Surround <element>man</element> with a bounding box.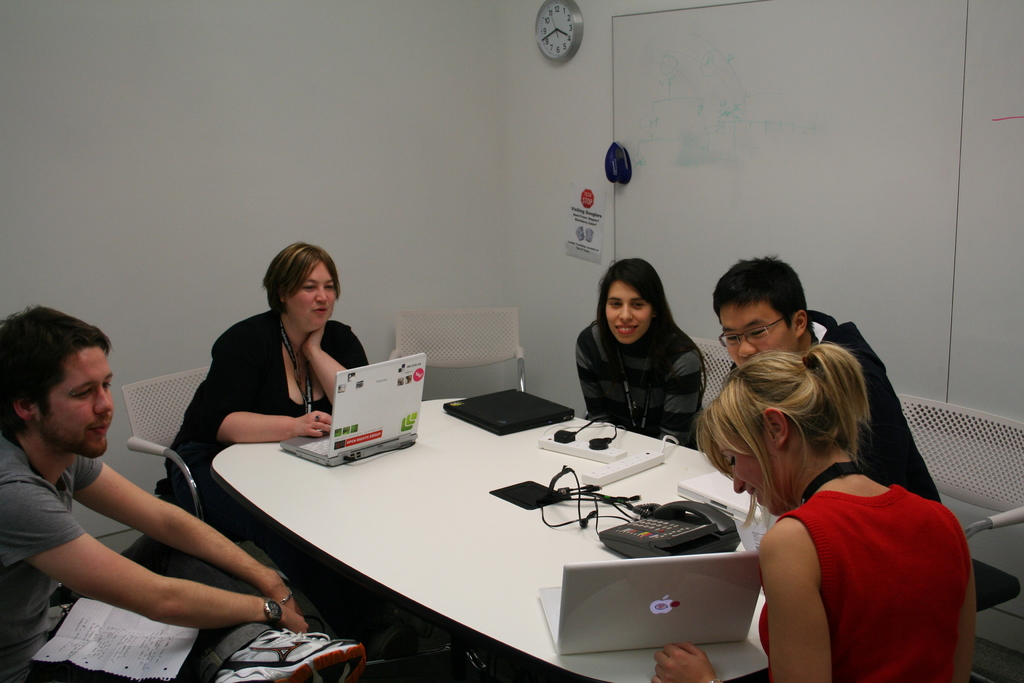
box=[0, 309, 369, 682].
